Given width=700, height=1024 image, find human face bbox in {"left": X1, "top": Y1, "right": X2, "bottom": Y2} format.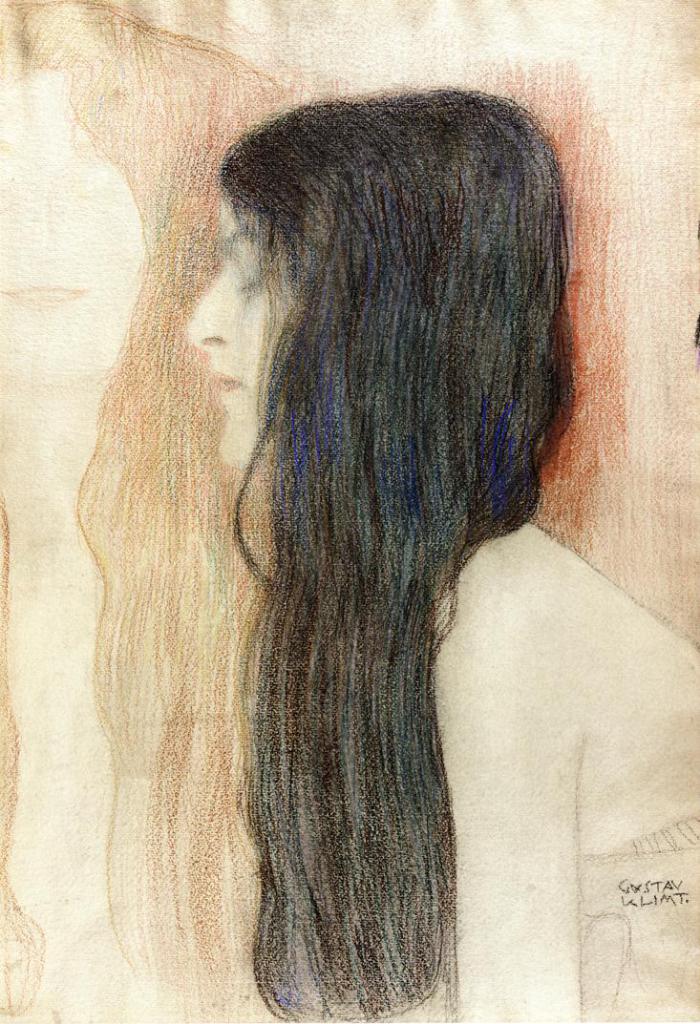
{"left": 182, "top": 196, "right": 288, "bottom": 467}.
